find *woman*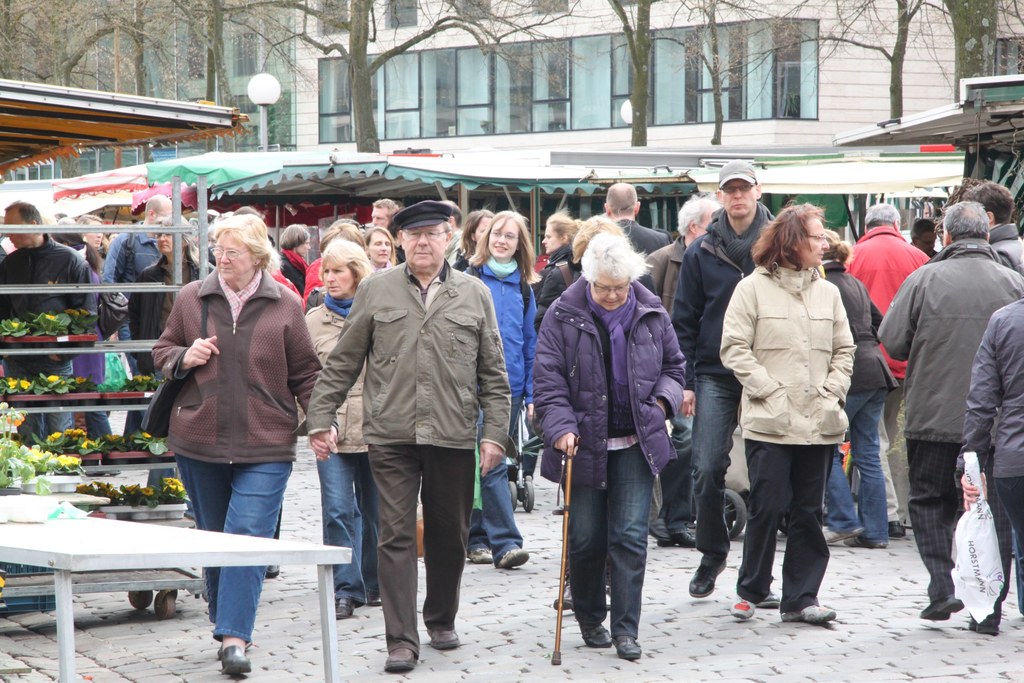
[left=129, top=216, right=210, bottom=505]
